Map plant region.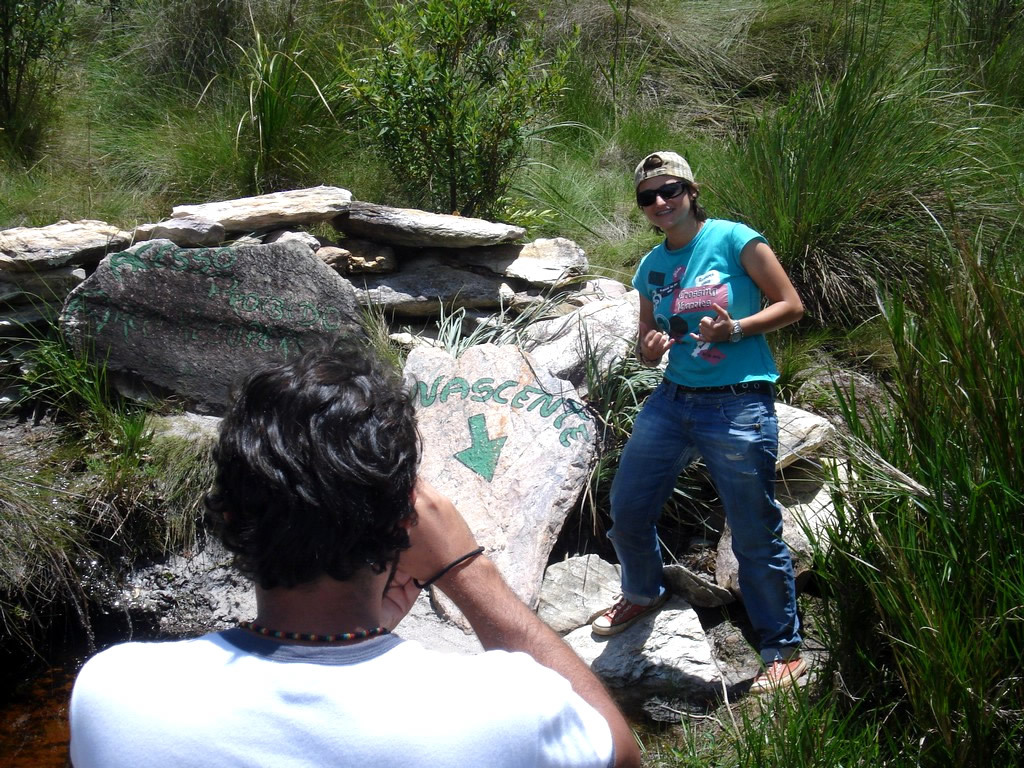
Mapped to BBox(784, 109, 1013, 747).
